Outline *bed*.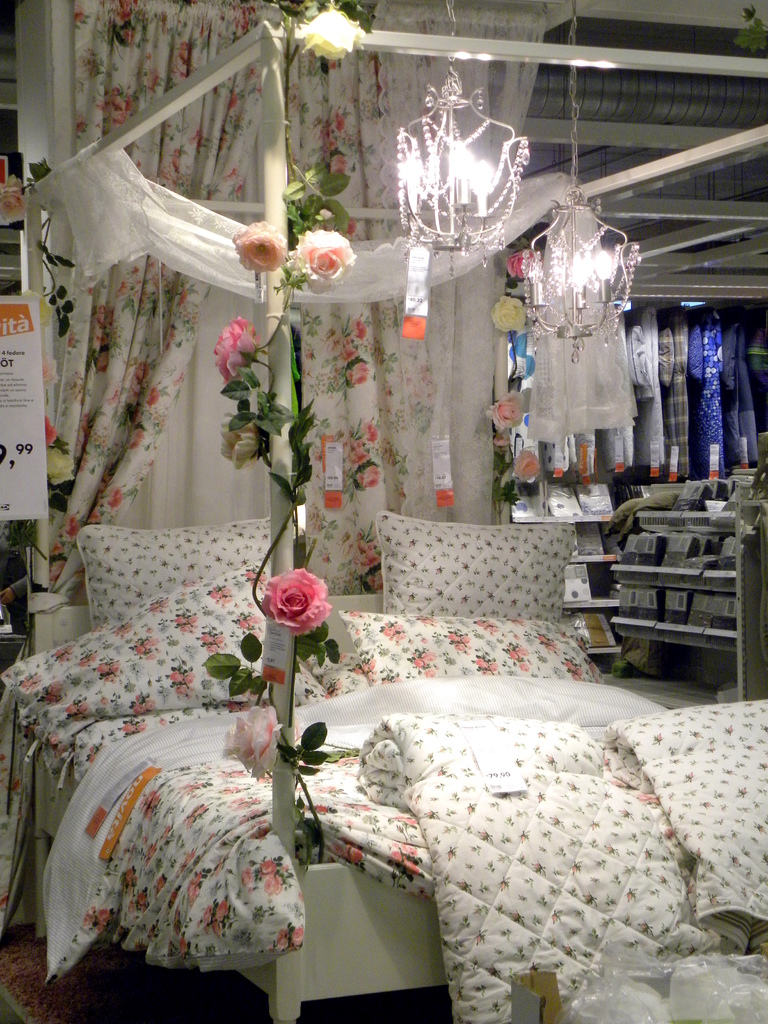
Outline: {"left": 5, "top": 586, "right": 767, "bottom": 1023}.
